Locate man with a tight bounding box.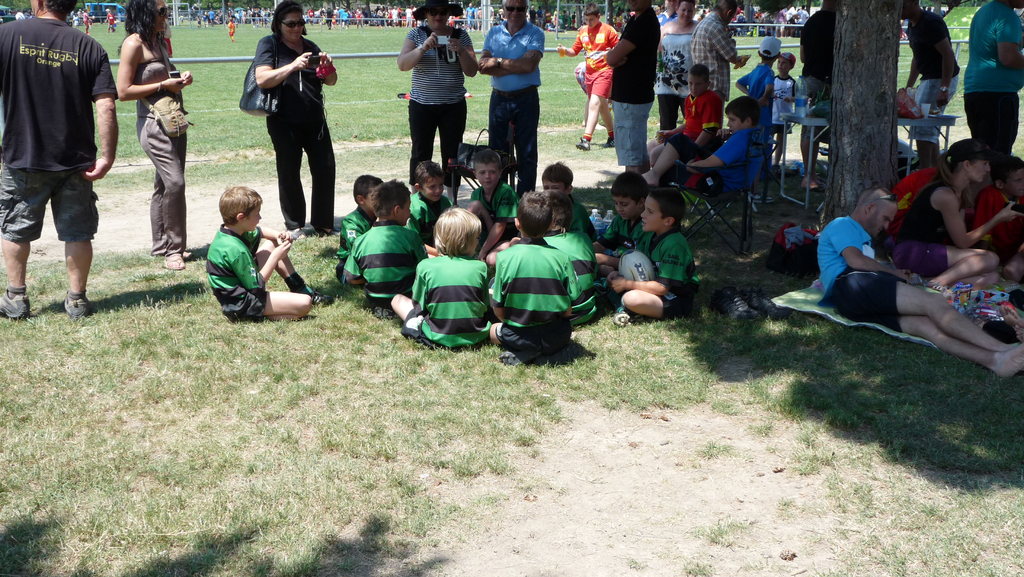
[left=463, top=2, right=478, bottom=28].
